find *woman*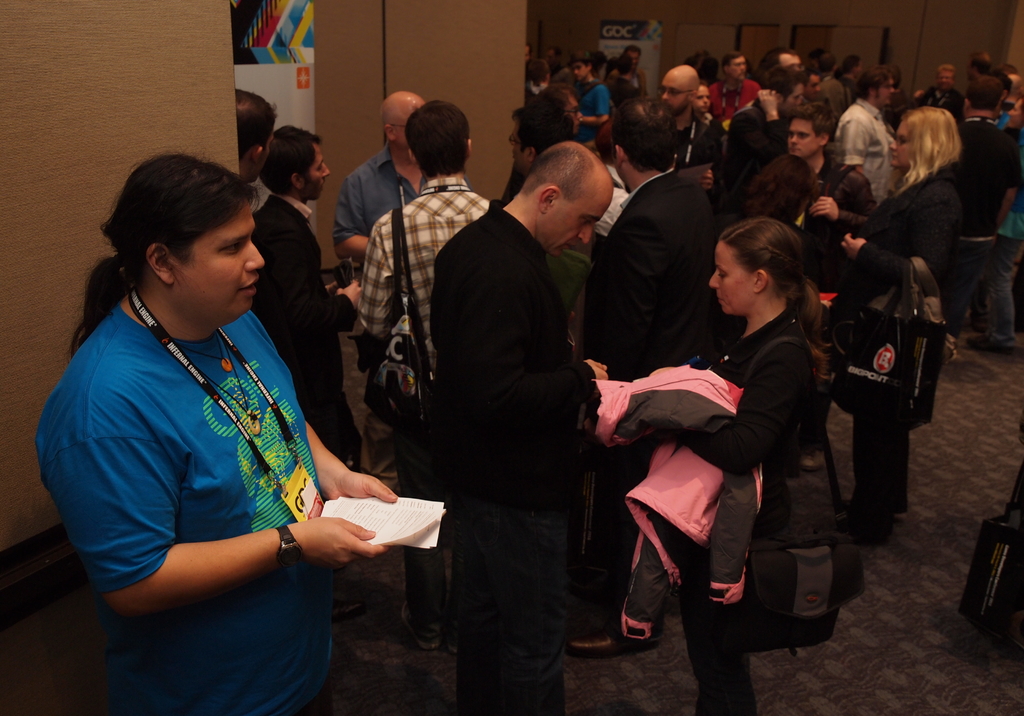
<box>616,219,833,715</box>
